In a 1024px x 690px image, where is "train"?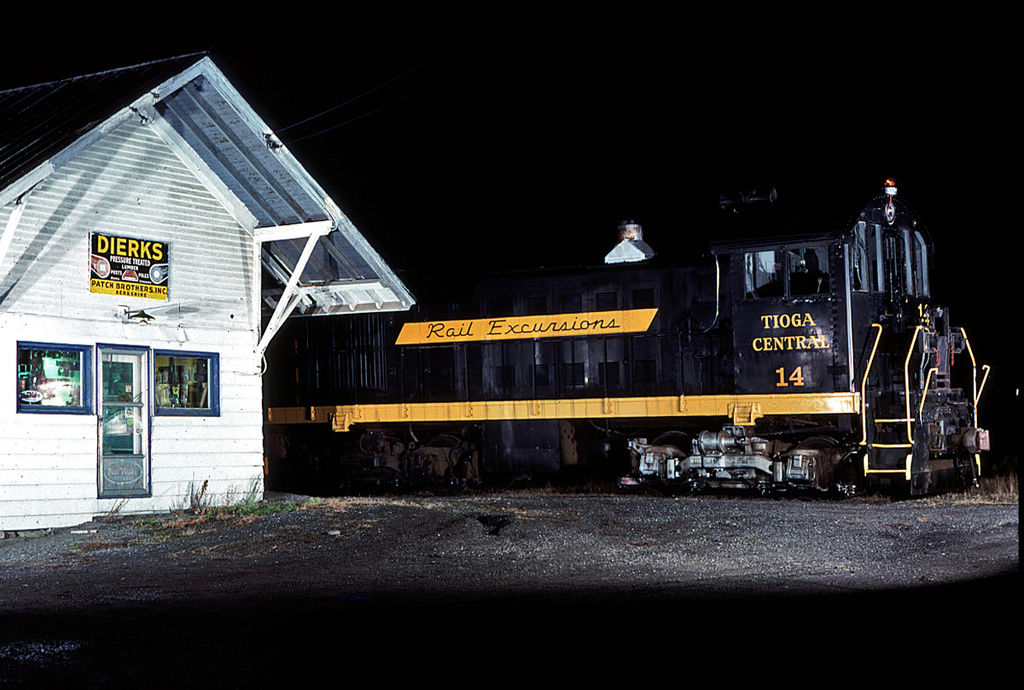
[left=249, top=166, right=1001, bottom=502].
